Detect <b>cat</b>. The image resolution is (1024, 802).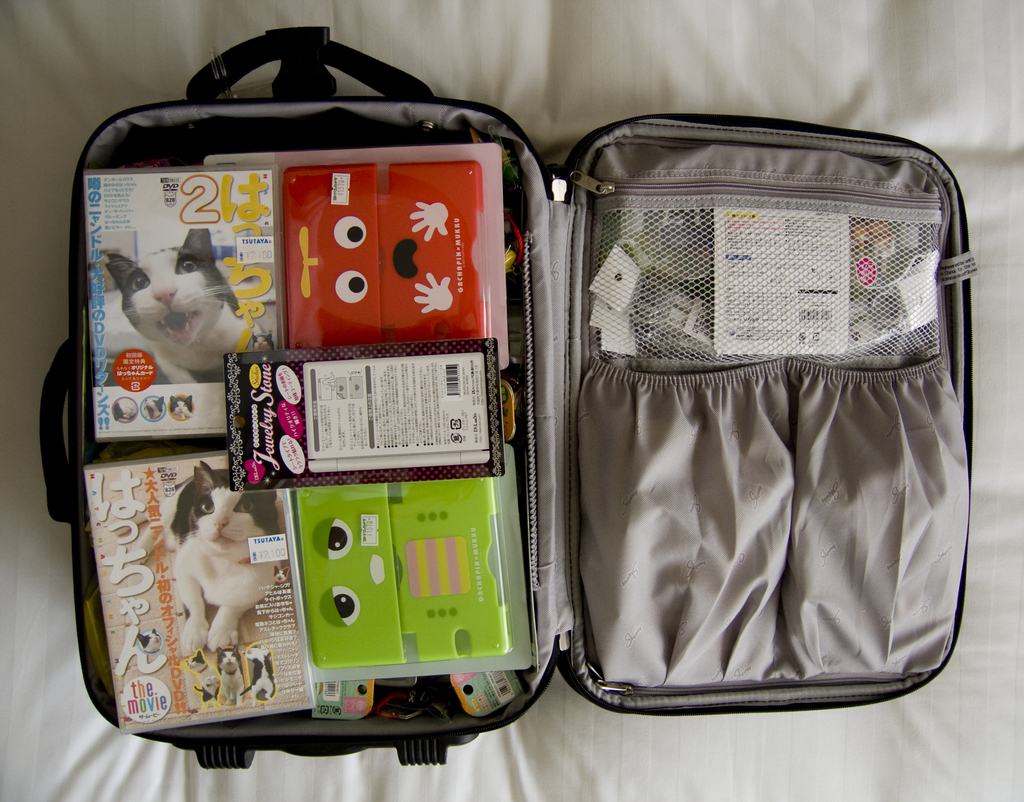
bbox(173, 397, 192, 417).
